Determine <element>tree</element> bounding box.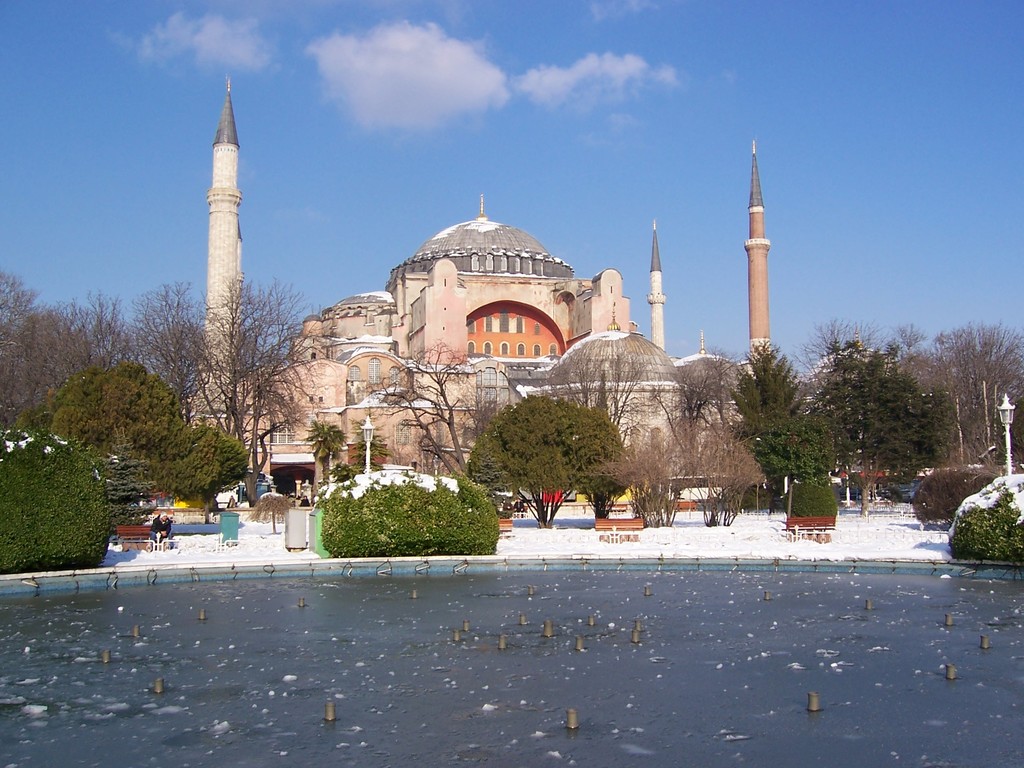
Determined: [left=547, top=330, right=659, bottom=446].
